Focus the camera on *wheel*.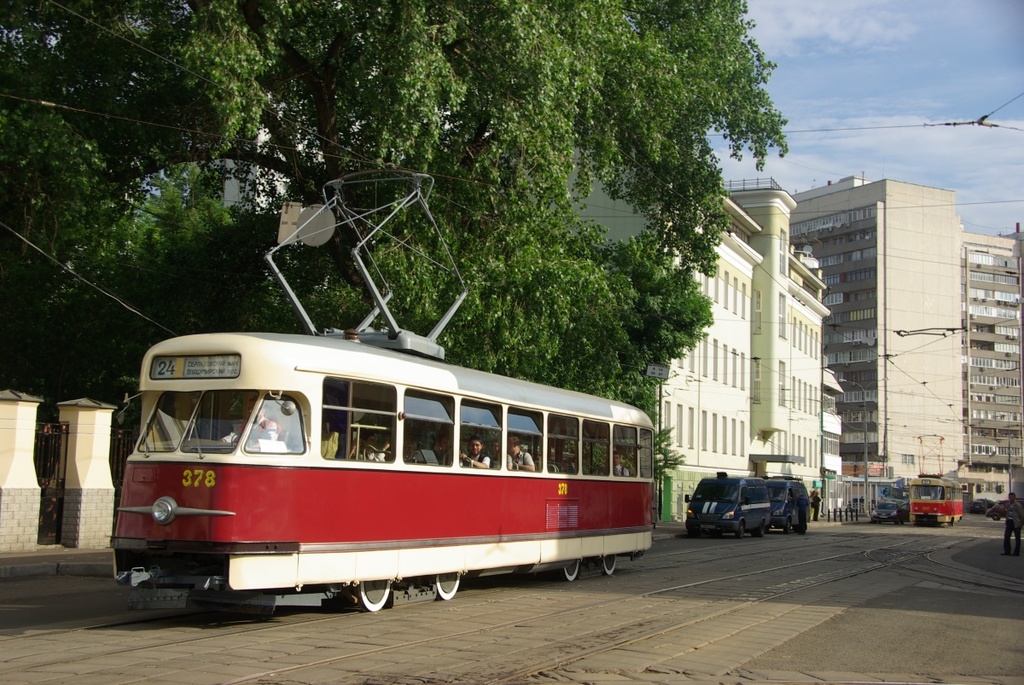
Focus region: (x1=364, y1=584, x2=393, y2=616).
